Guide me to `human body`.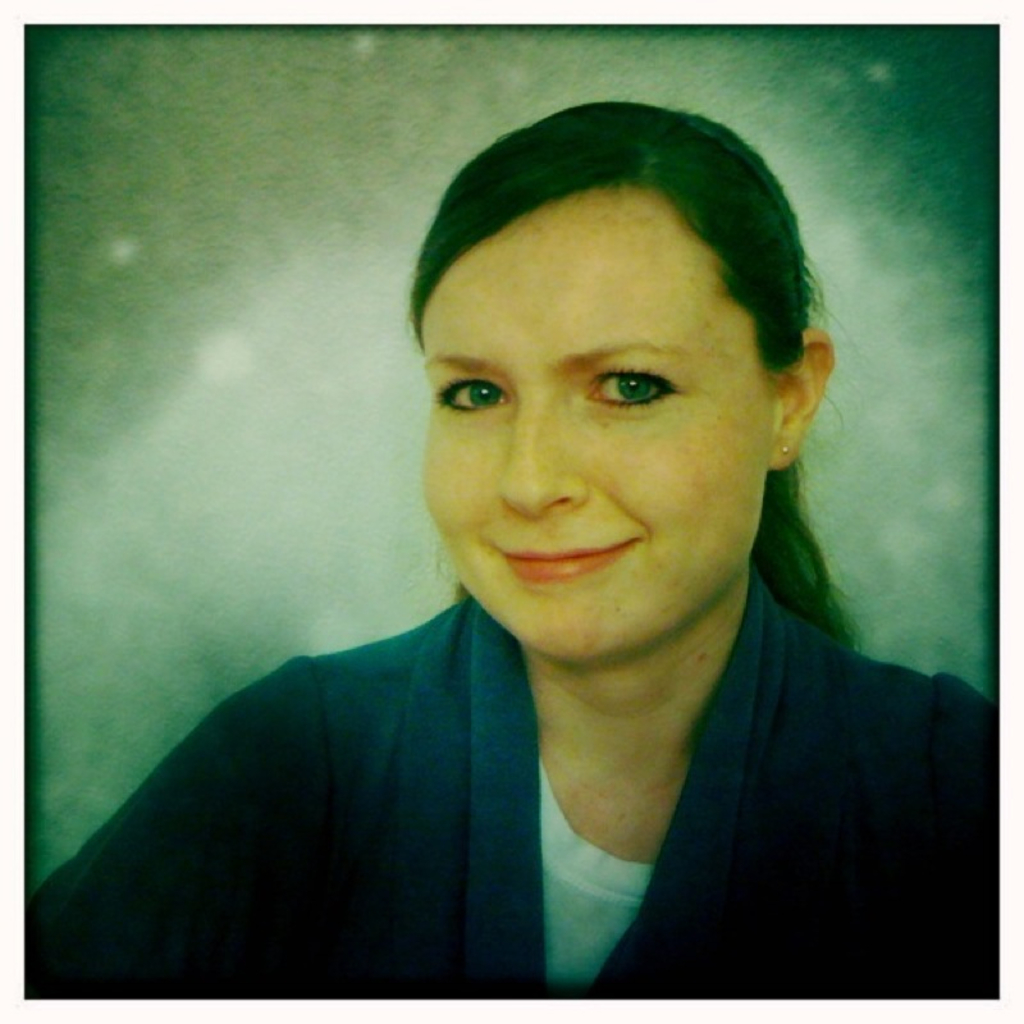
Guidance: crop(70, 282, 927, 979).
